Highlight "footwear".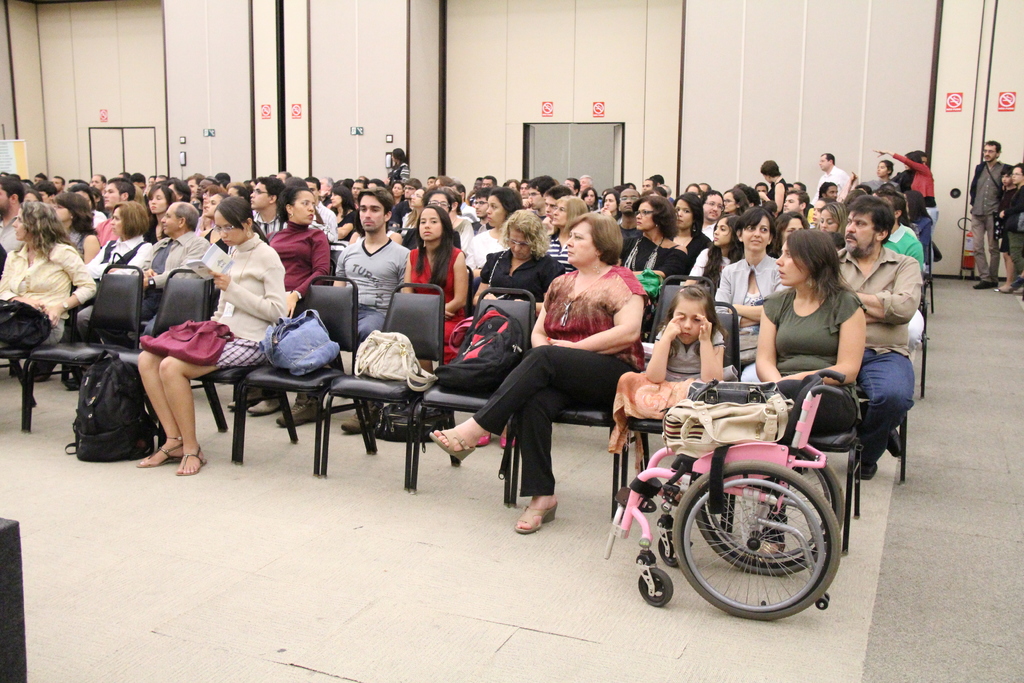
Highlighted region: 137/433/188/466.
